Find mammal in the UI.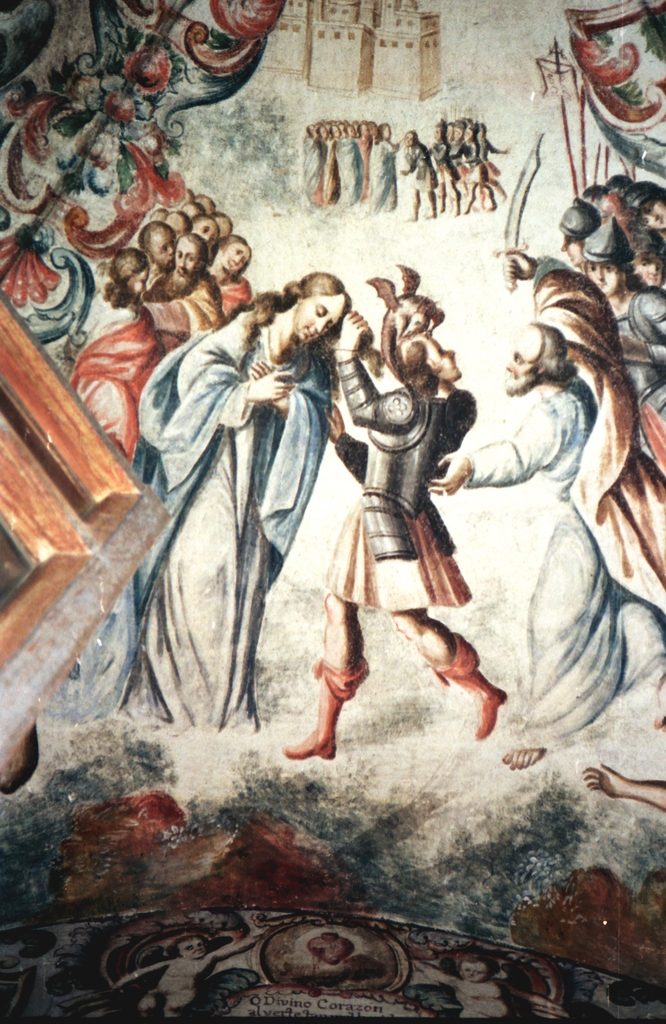
UI element at 284,273,507,756.
